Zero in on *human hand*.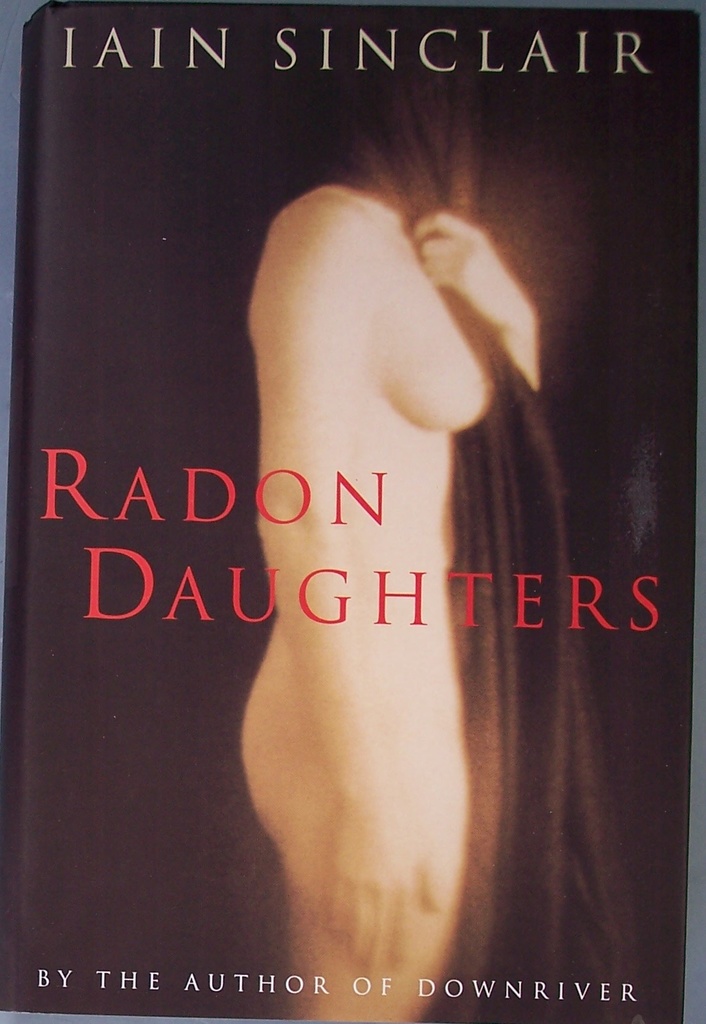
Zeroed in: (left=401, top=212, right=532, bottom=335).
